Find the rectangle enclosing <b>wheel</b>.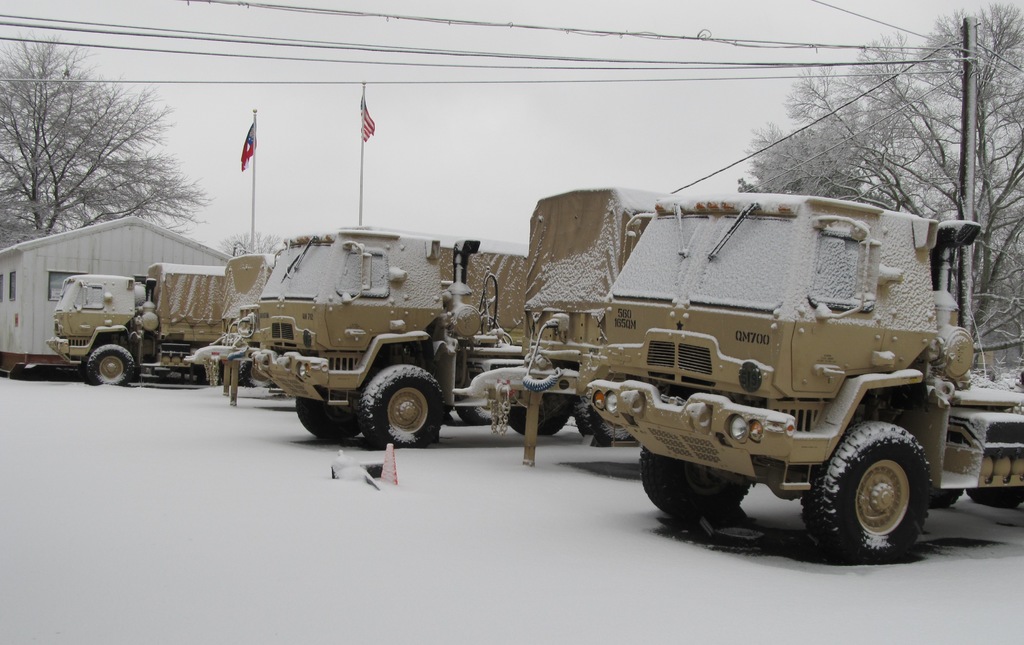
left=361, top=363, right=445, bottom=447.
